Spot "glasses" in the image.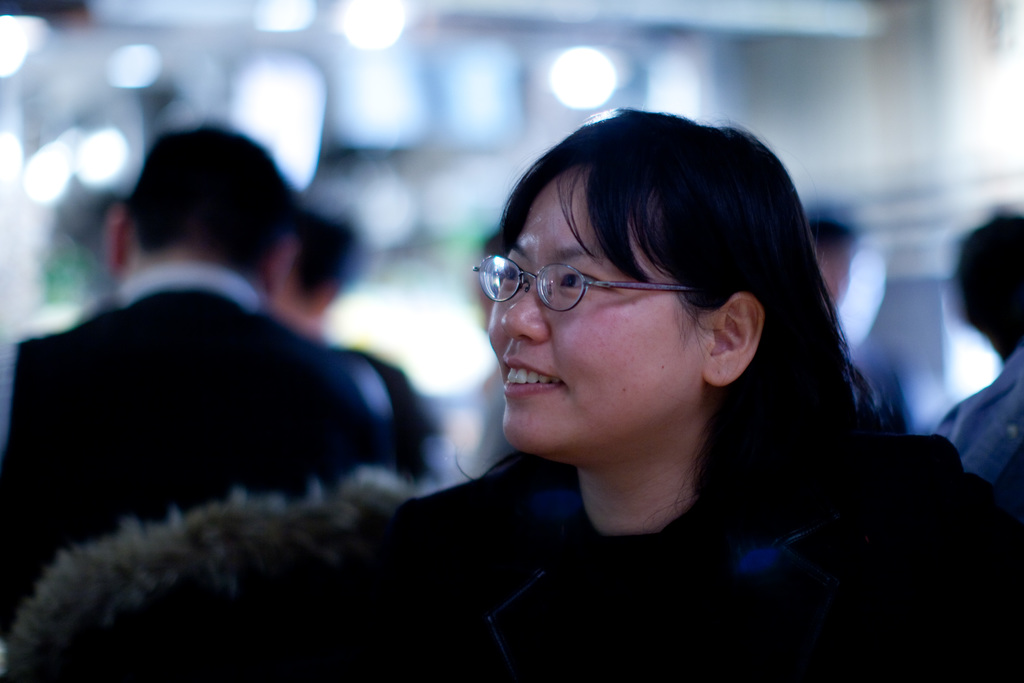
"glasses" found at {"left": 470, "top": 253, "right": 717, "bottom": 326}.
